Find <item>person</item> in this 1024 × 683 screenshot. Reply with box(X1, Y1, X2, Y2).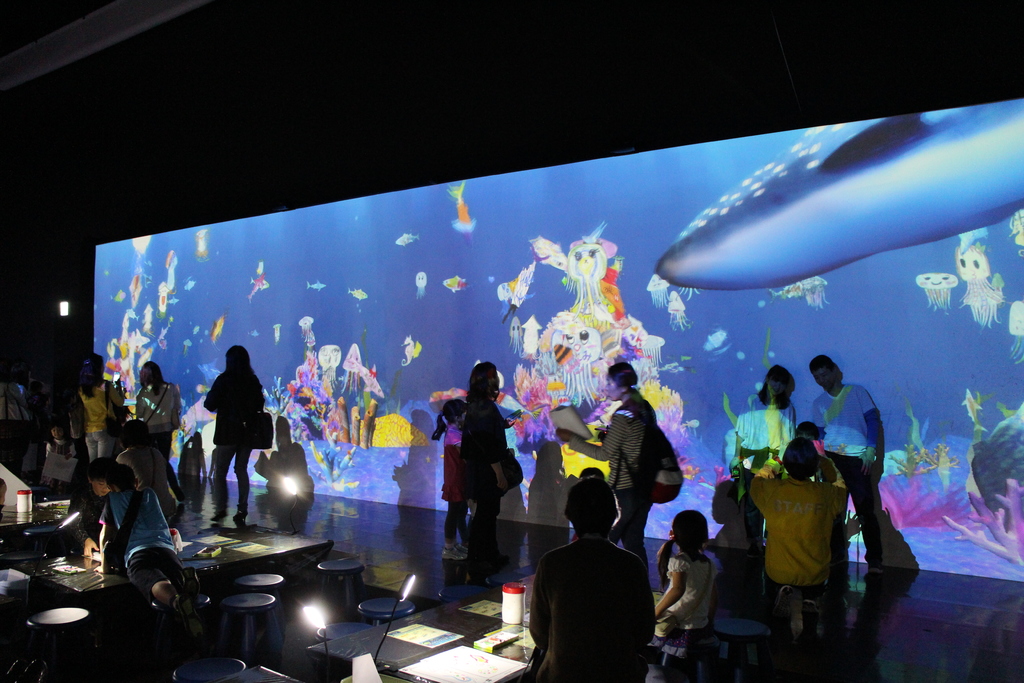
box(643, 509, 719, 682).
